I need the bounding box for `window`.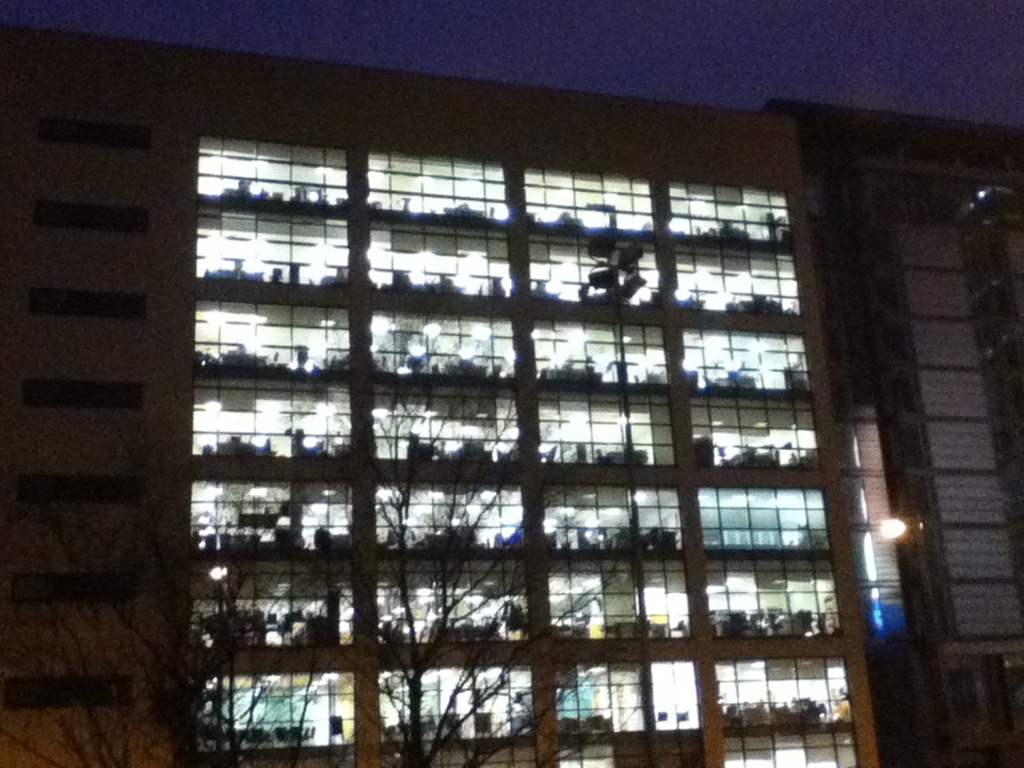
Here it is: [187,673,362,767].
